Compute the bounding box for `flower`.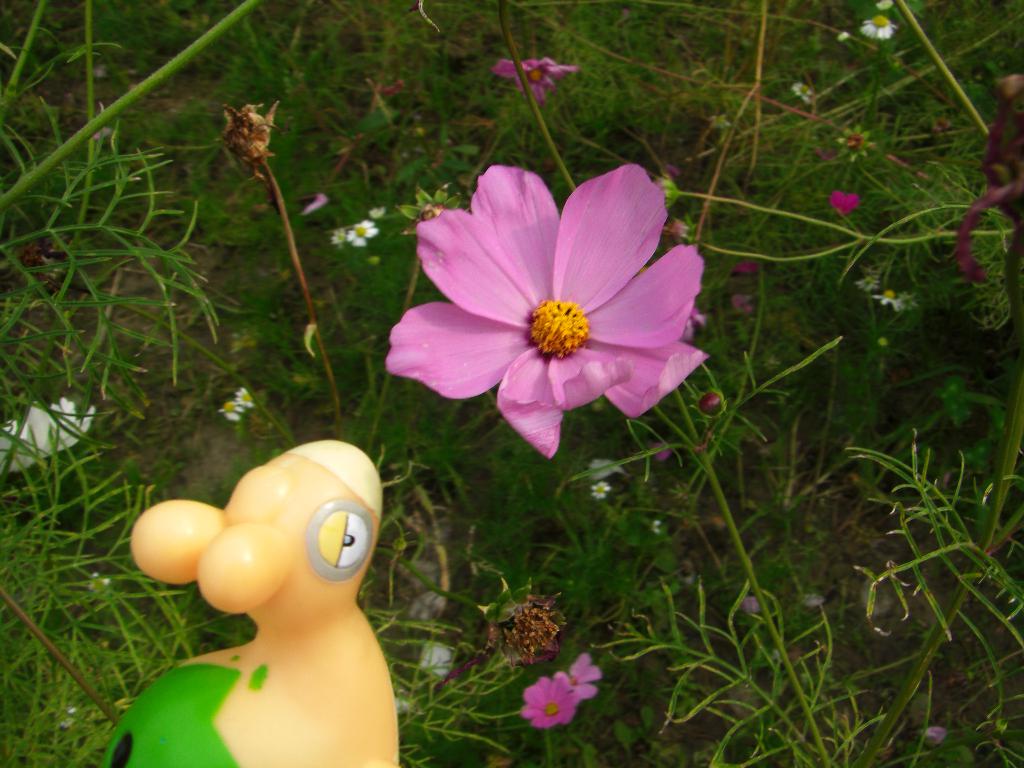
385, 156, 708, 453.
